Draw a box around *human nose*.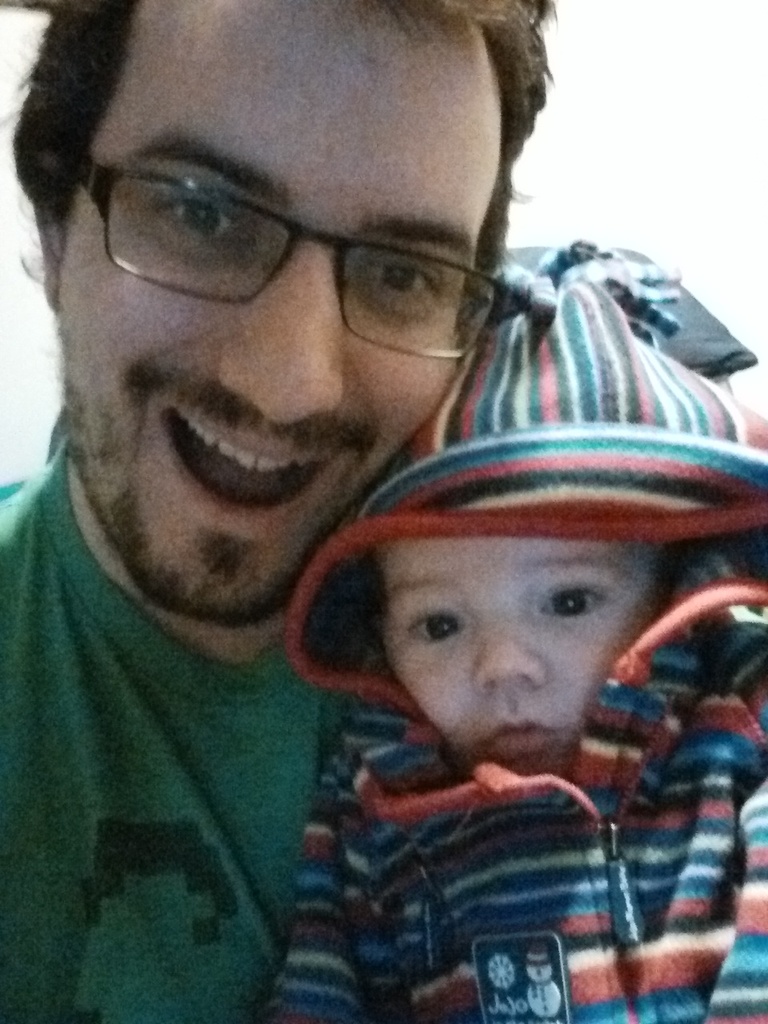
466 609 546 698.
